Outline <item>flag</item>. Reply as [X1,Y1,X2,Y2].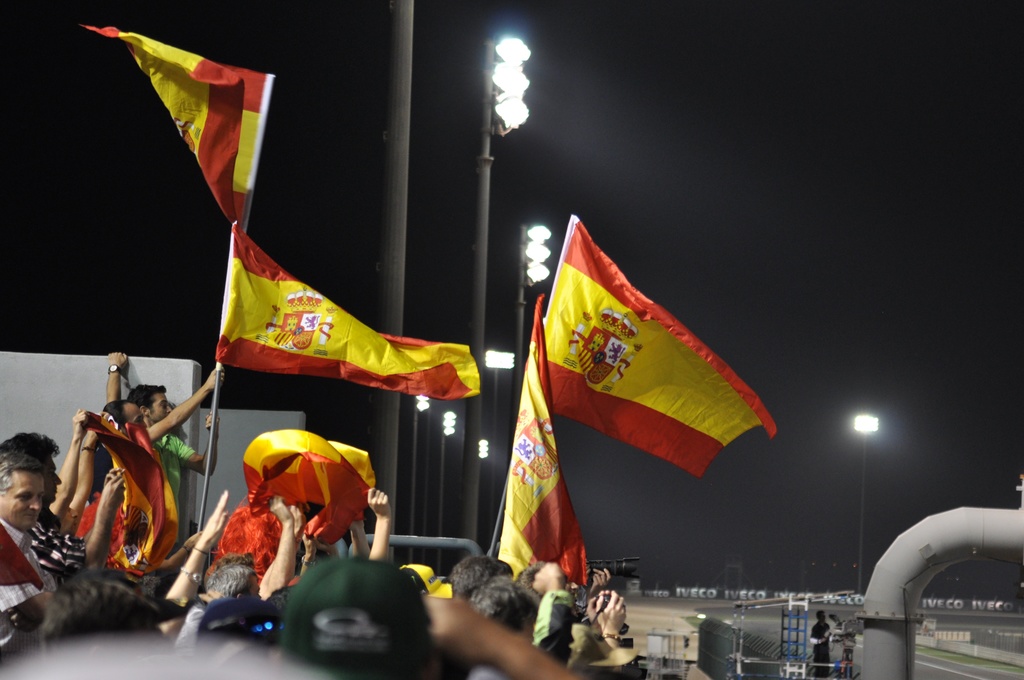
[58,482,137,579].
